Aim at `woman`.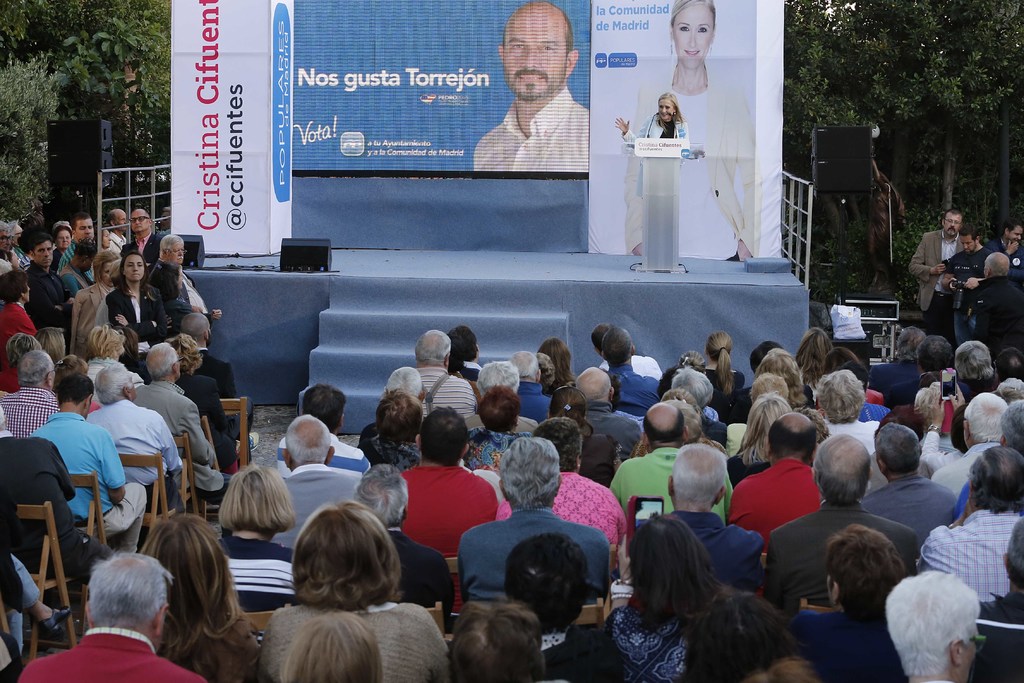
Aimed at 600/512/735/682.
